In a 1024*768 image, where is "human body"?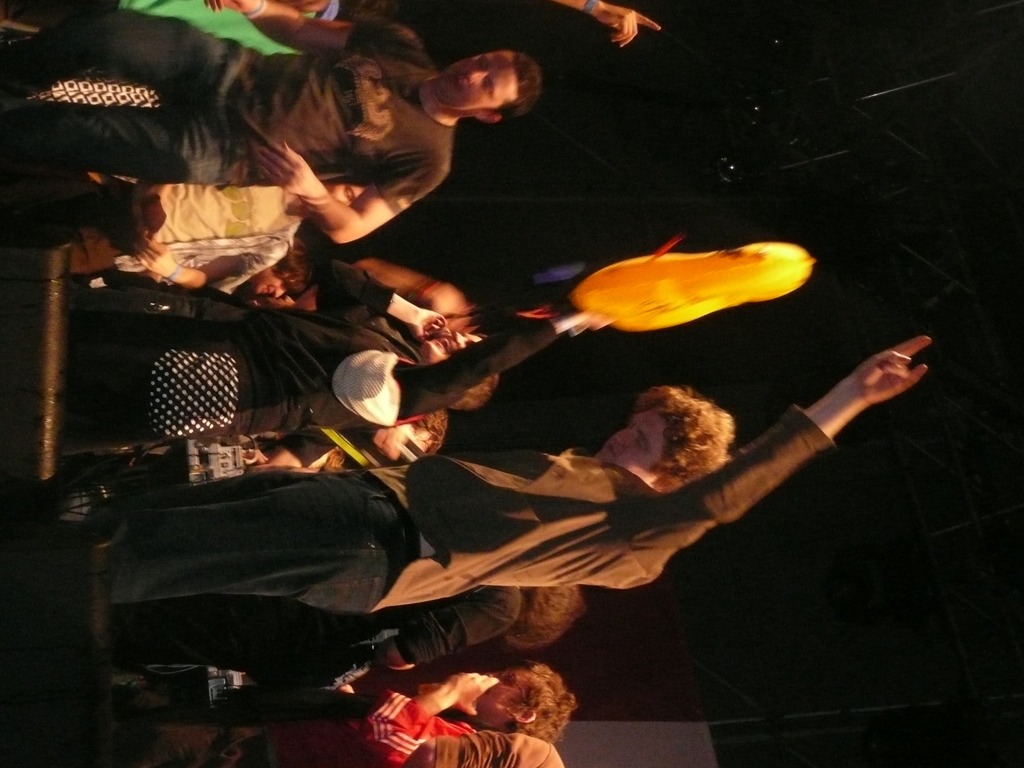
box(0, 0, 456, 168).
